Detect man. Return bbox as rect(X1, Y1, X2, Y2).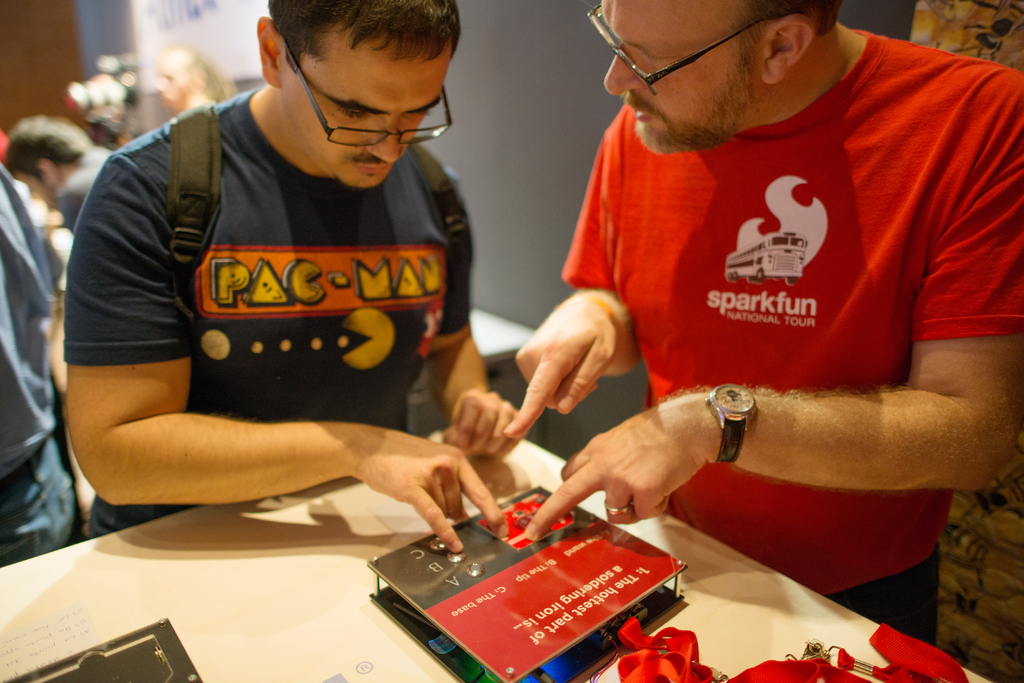
rect(0, 166, 69, 566).
